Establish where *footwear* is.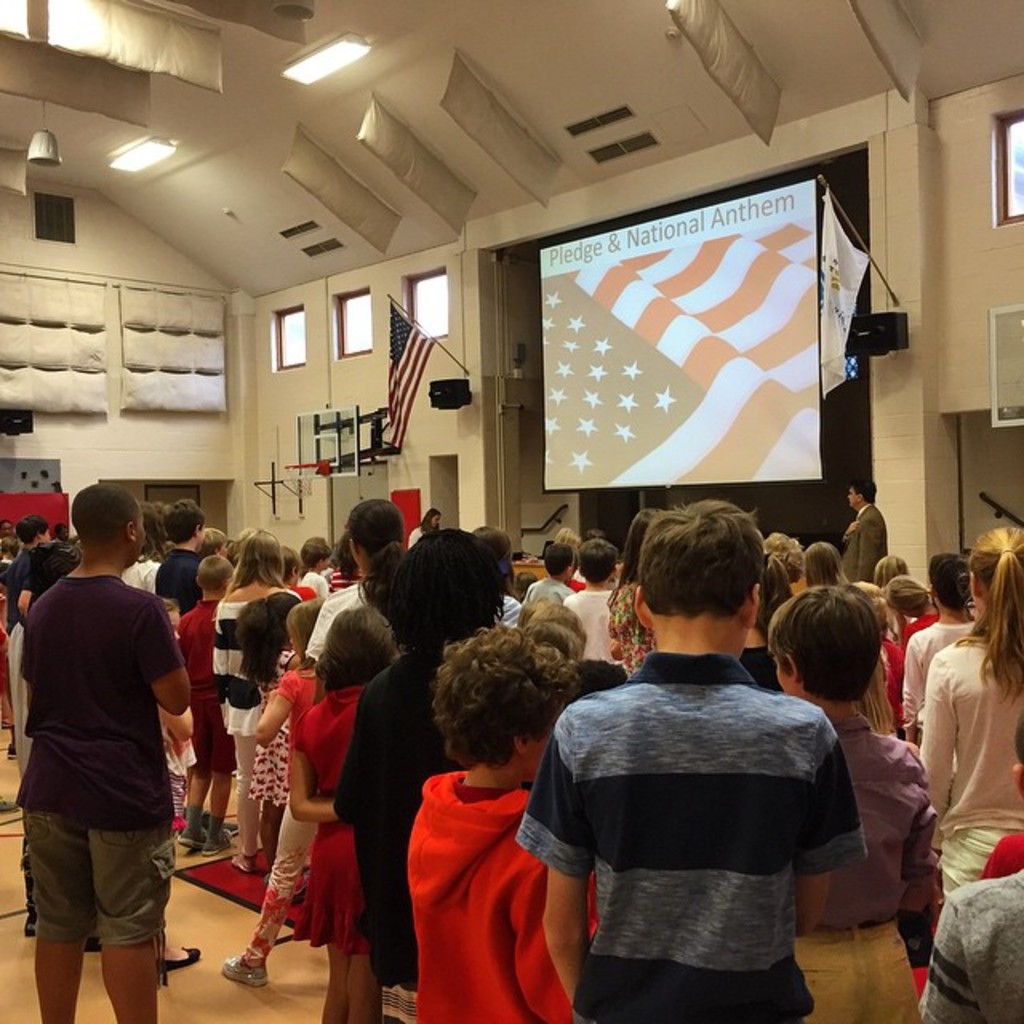
Established at {"left": 210, "top": 824, "right": 230, "bottom": 854}.
